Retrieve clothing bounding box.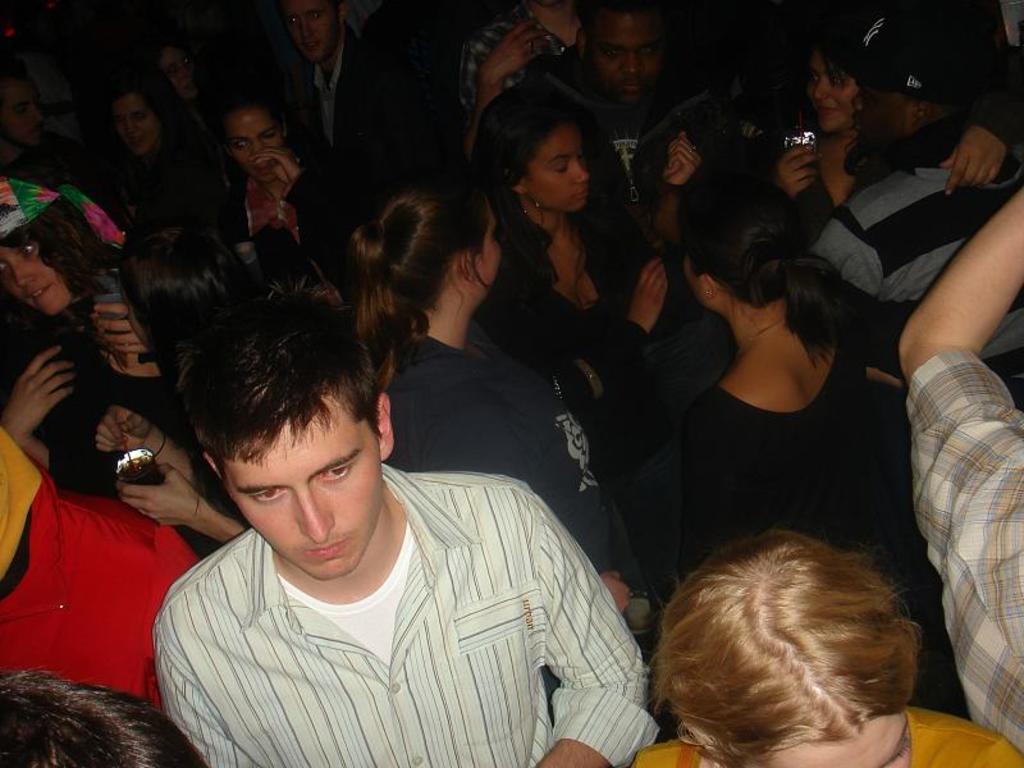
Bounding box: <box>808,159,1023,387</box>.
